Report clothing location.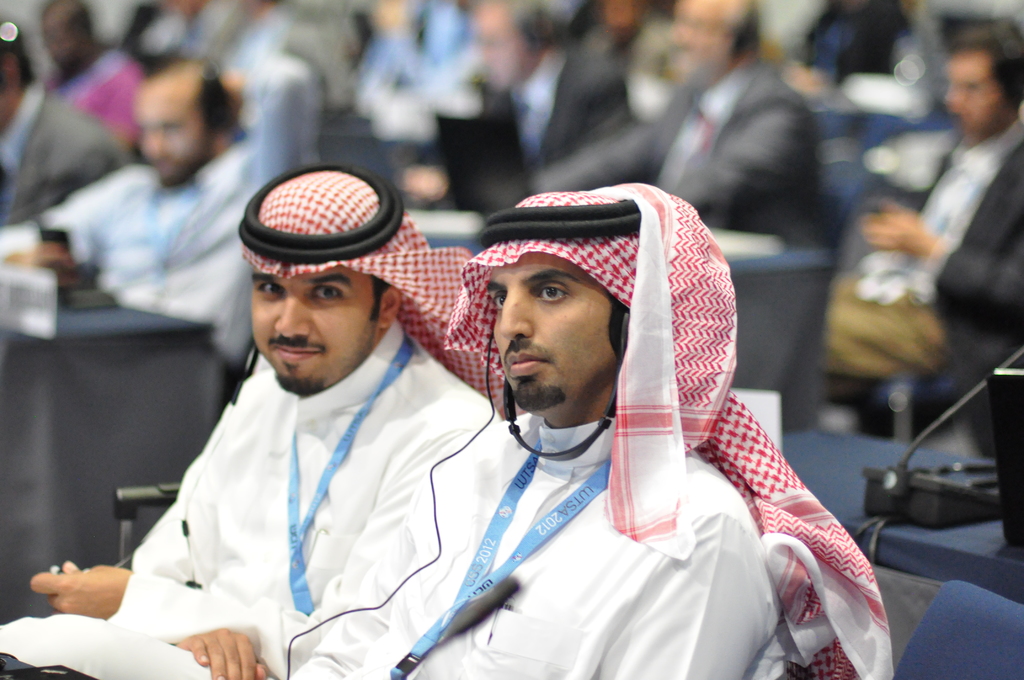
Report: (481, 42, 632, 155).
